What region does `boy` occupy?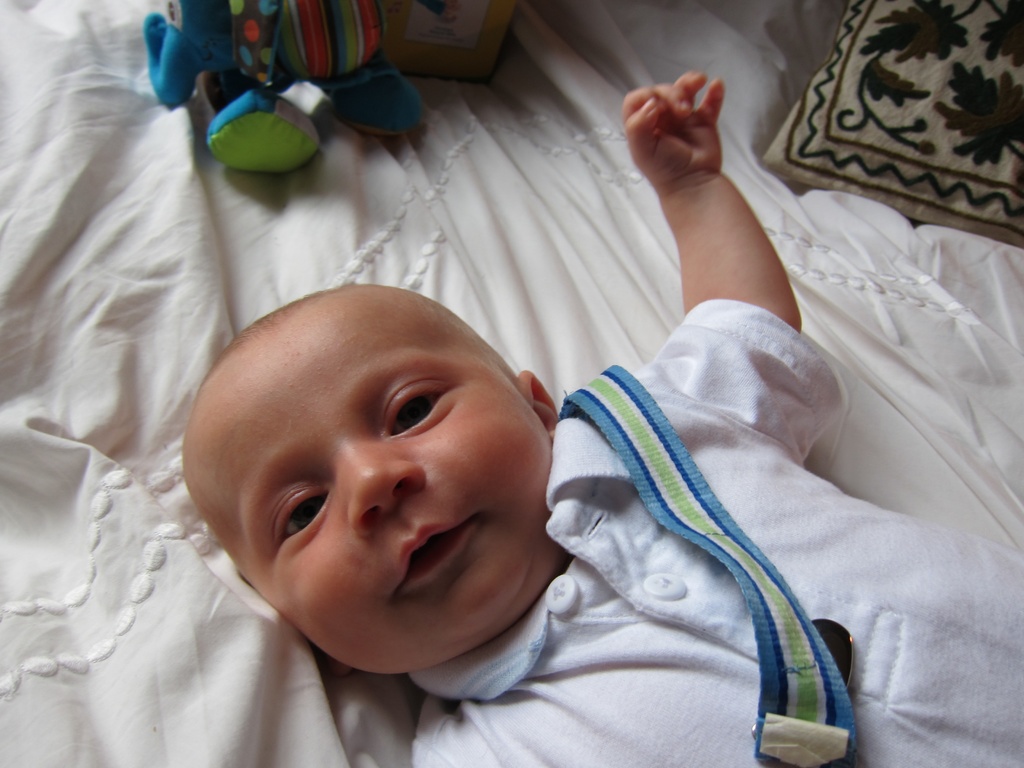
189 74 1023 767.
